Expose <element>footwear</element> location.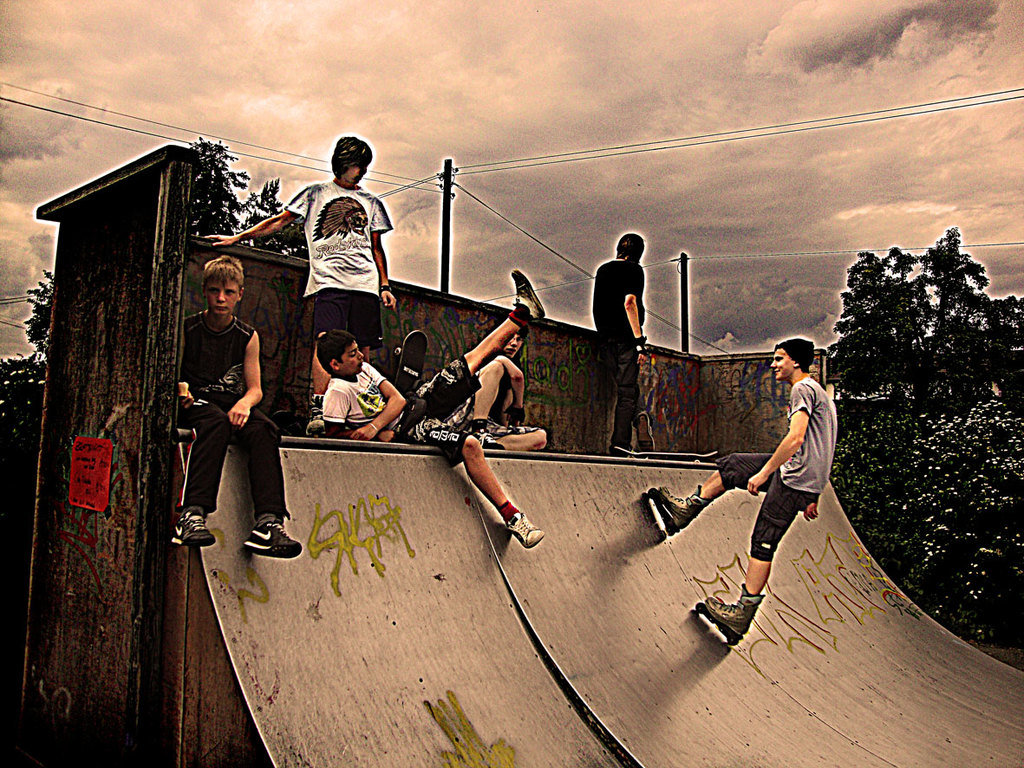
Exposed at bbox=(472, 430, 501, 446).
